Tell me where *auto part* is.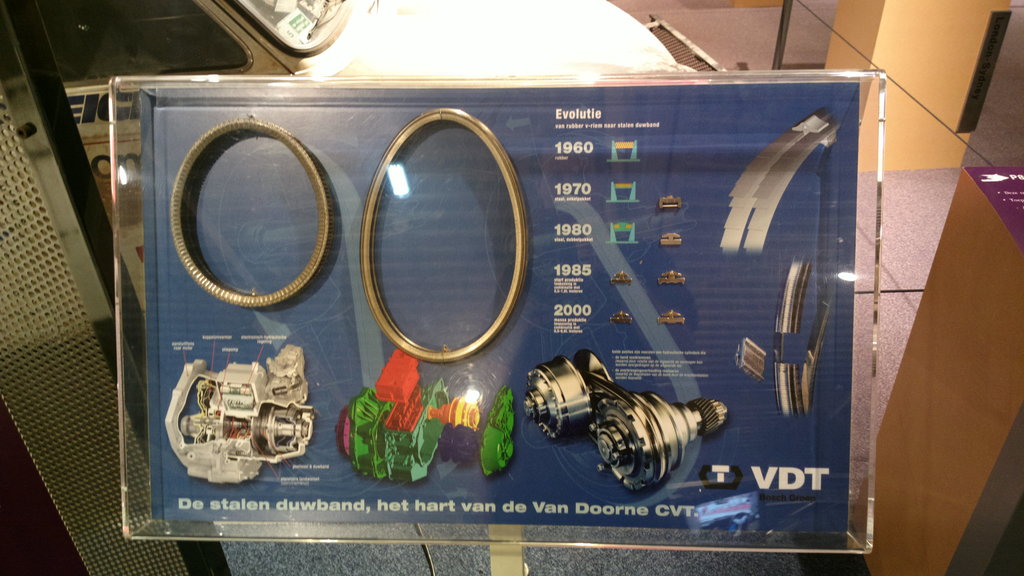
*auto part* is at <bbox>360, 104, 532, 365</bbox>.
